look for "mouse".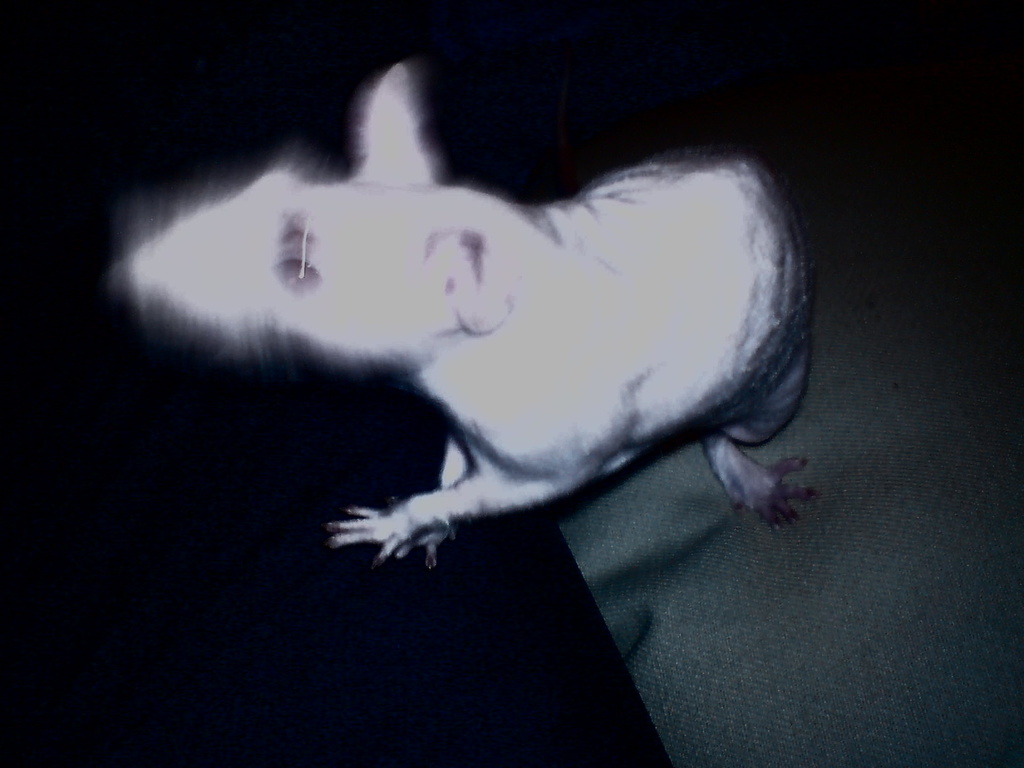
Found: <bbox>111, 67, 820, 572</bbox>.
